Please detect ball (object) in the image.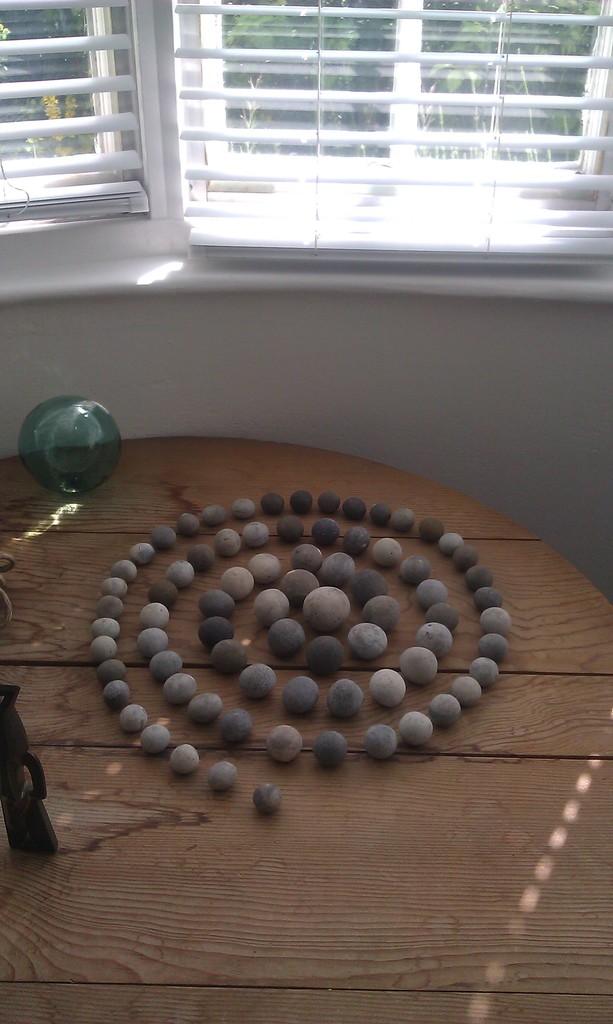
x1=360 y1=595 x2=402 y2=630.
